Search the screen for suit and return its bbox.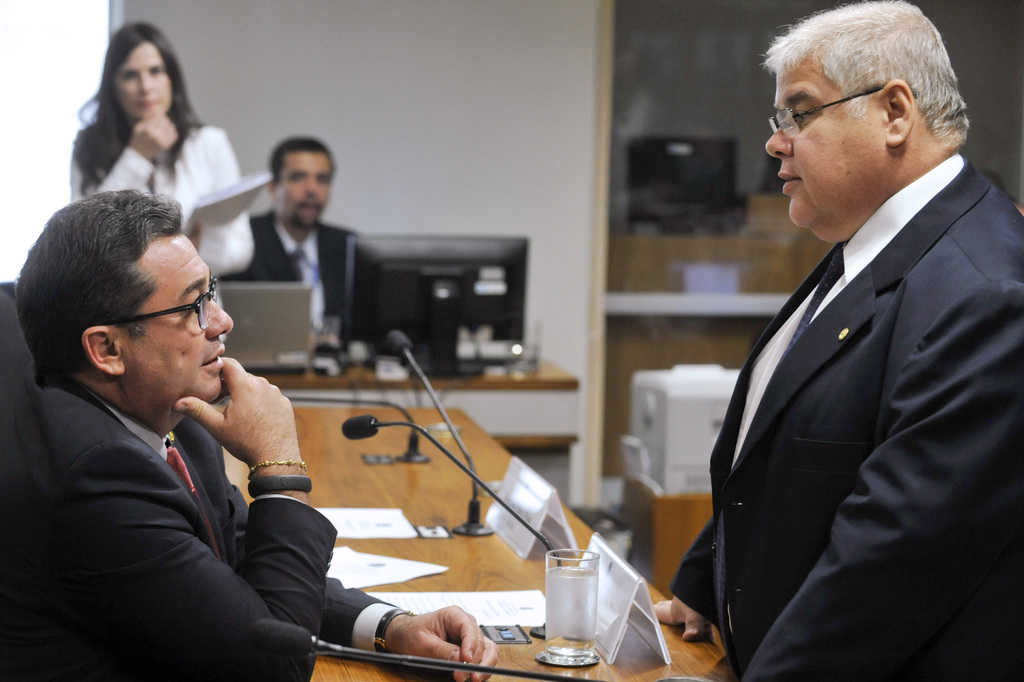
Found: 223, 206, 362, 320.
